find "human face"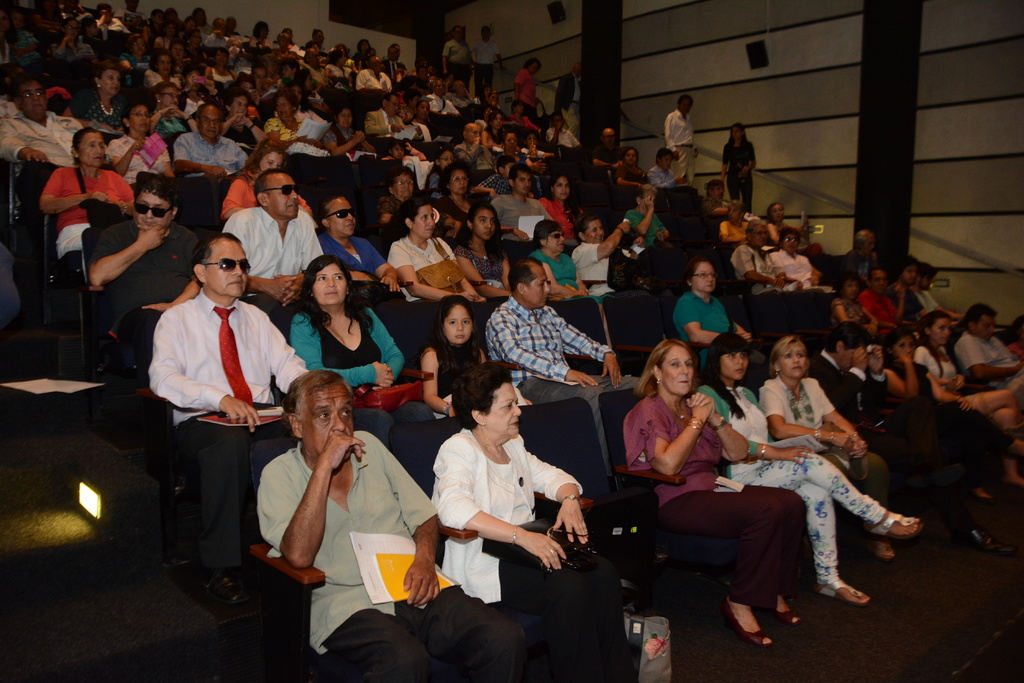
pyautogui.locateOnScreen(662, 346, 692, 398)
